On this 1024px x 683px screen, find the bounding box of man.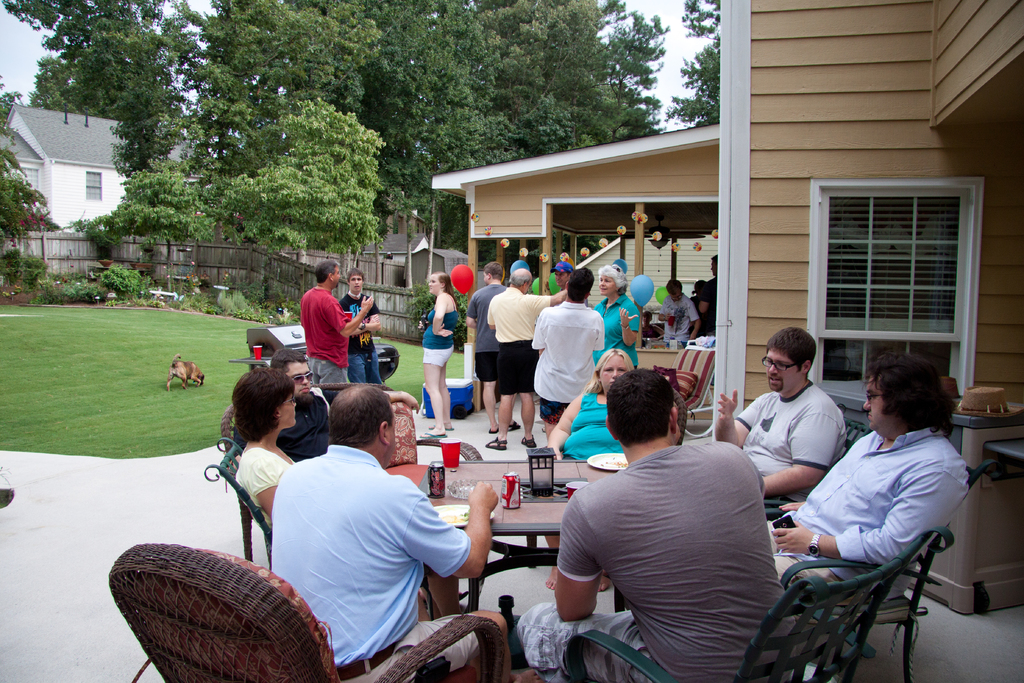
Bounding box: (506,367,787,682).
